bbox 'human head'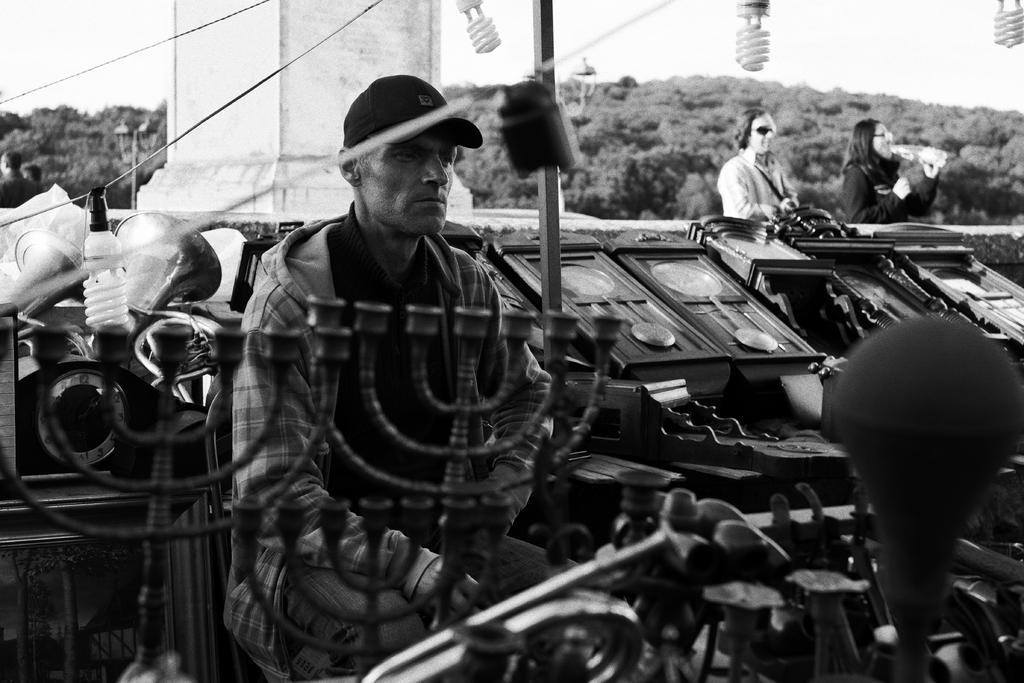
bbox=(850, 118, 891, 158)
